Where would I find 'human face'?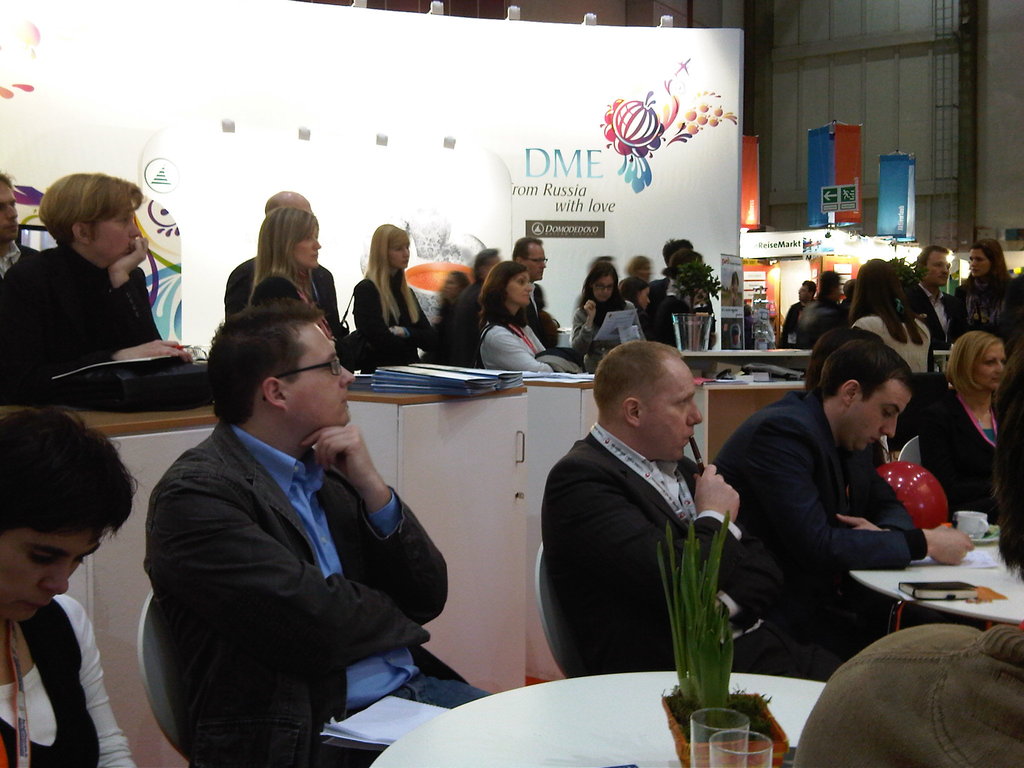
At 287, 323, 354, 428.
